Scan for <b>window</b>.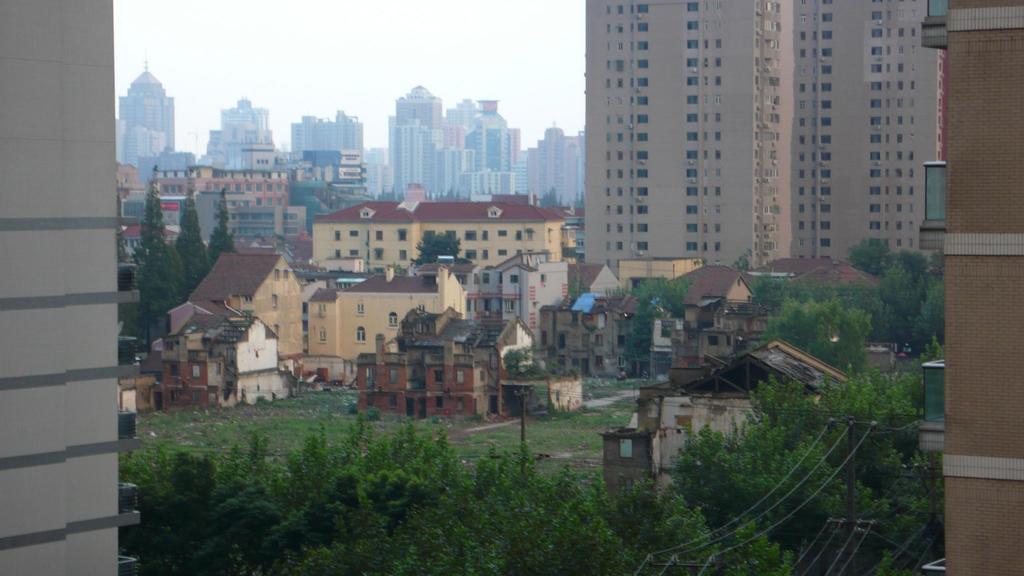
Scan result: BBox(271, 296, 277, 312).
